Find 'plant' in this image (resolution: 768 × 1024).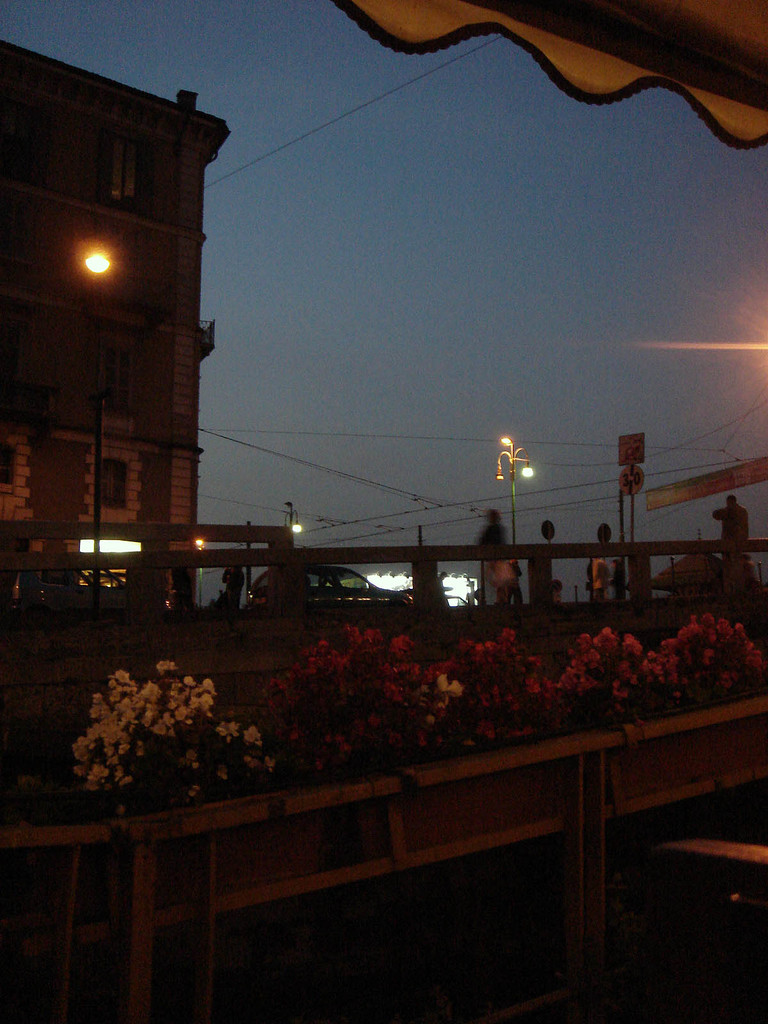
[x1=659, y1=600, x2=767, y2=712].
